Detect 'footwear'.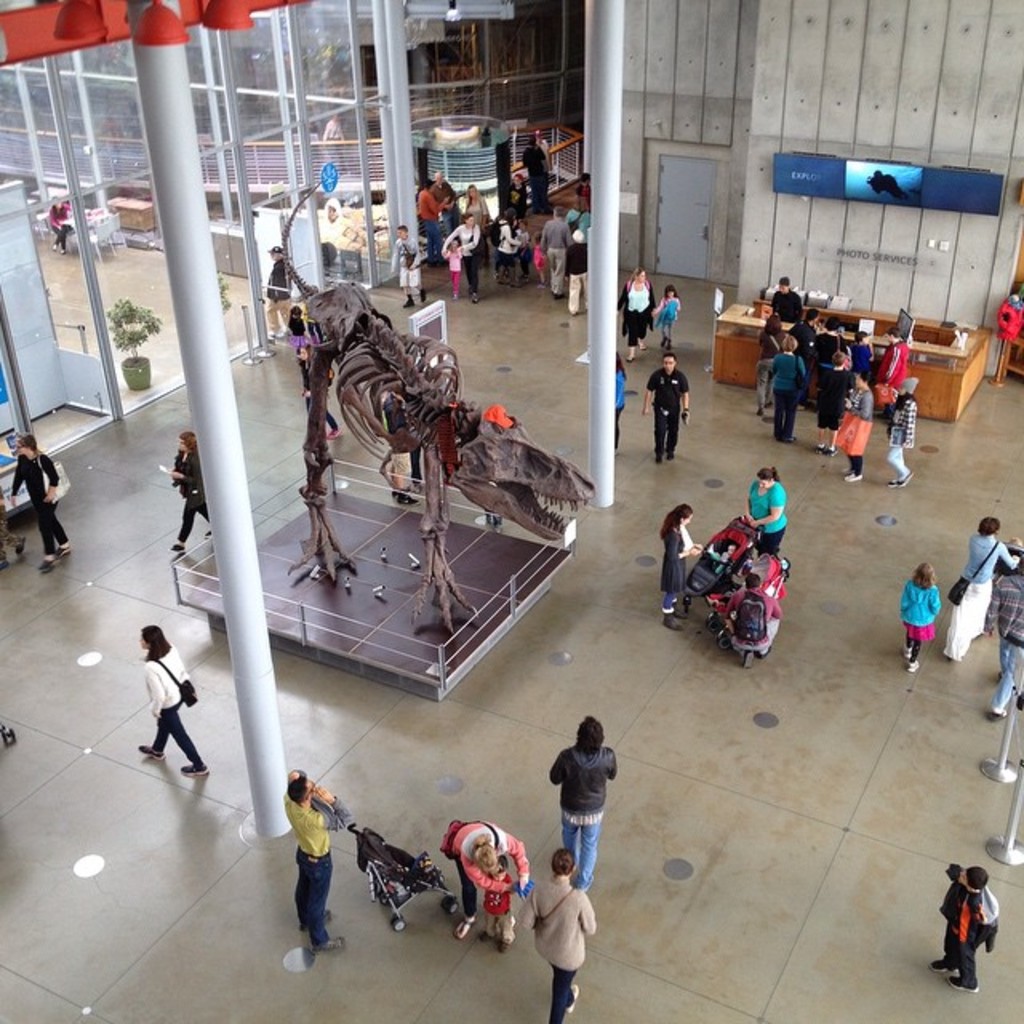
Detected at (888,477,901,485).
